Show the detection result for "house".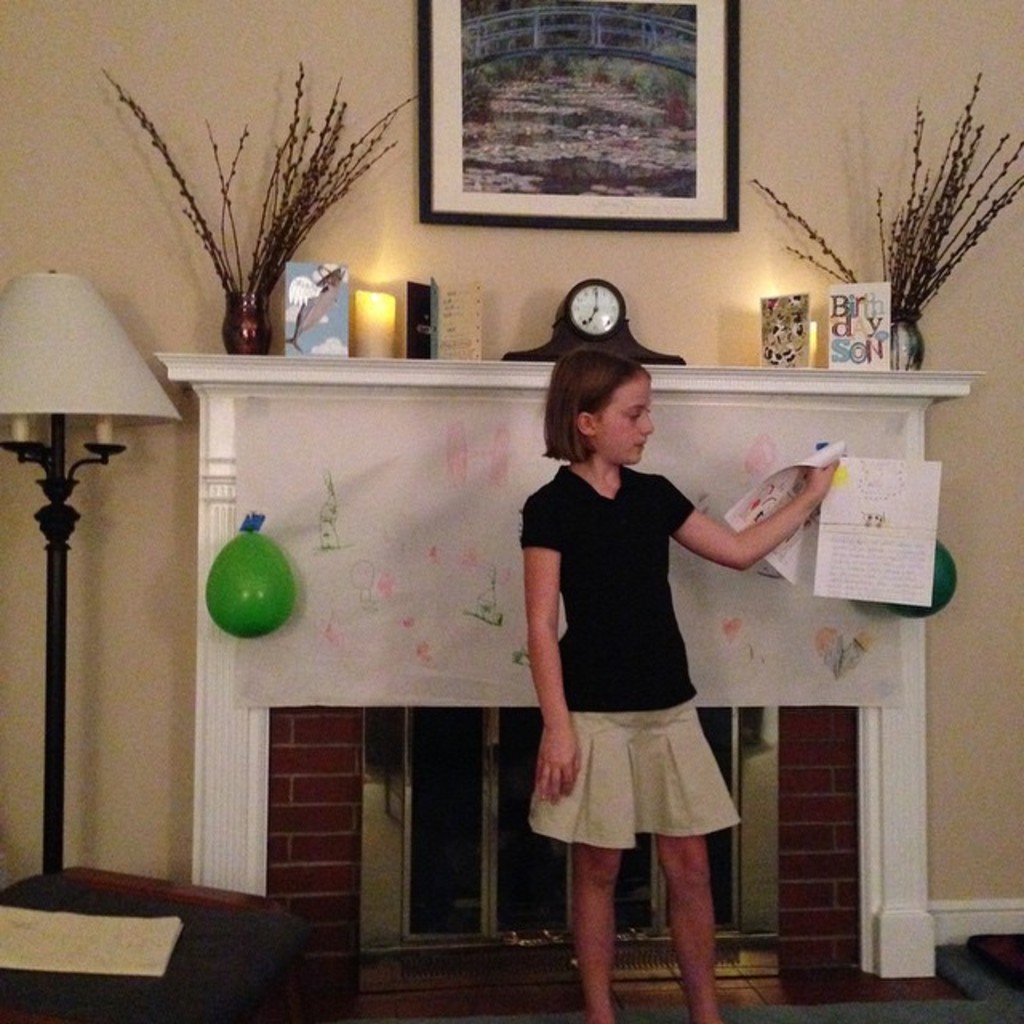
select_region(0, 0, 1022, 1022).
